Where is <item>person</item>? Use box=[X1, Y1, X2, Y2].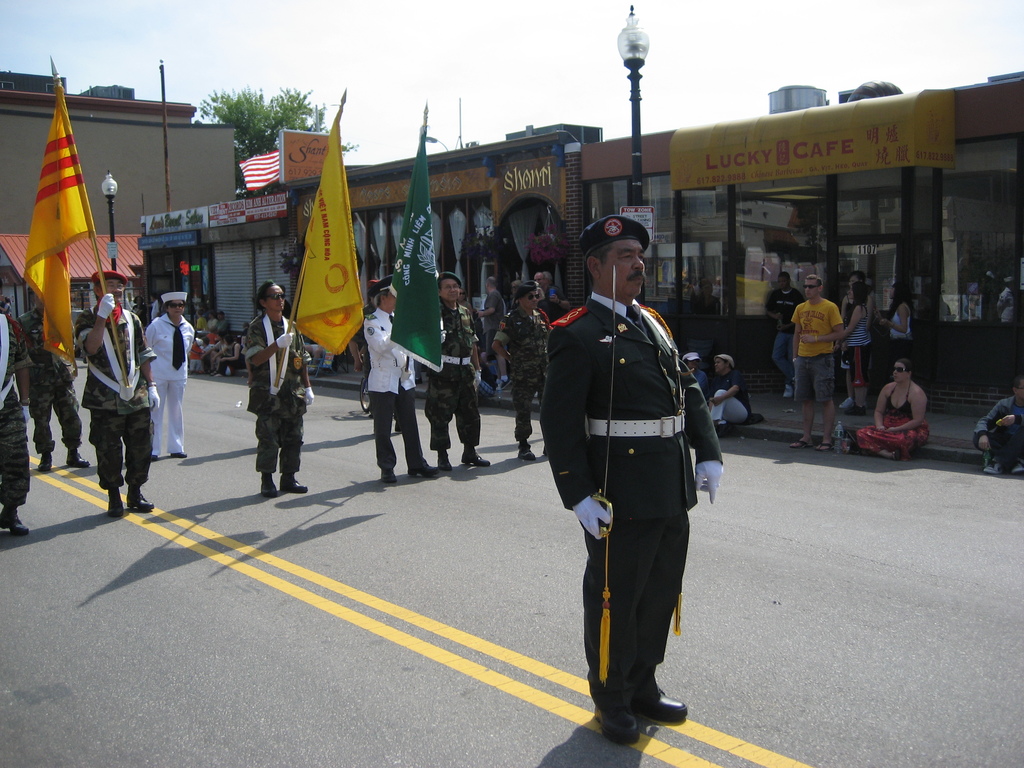
box=[537, 213, 726, 753].
